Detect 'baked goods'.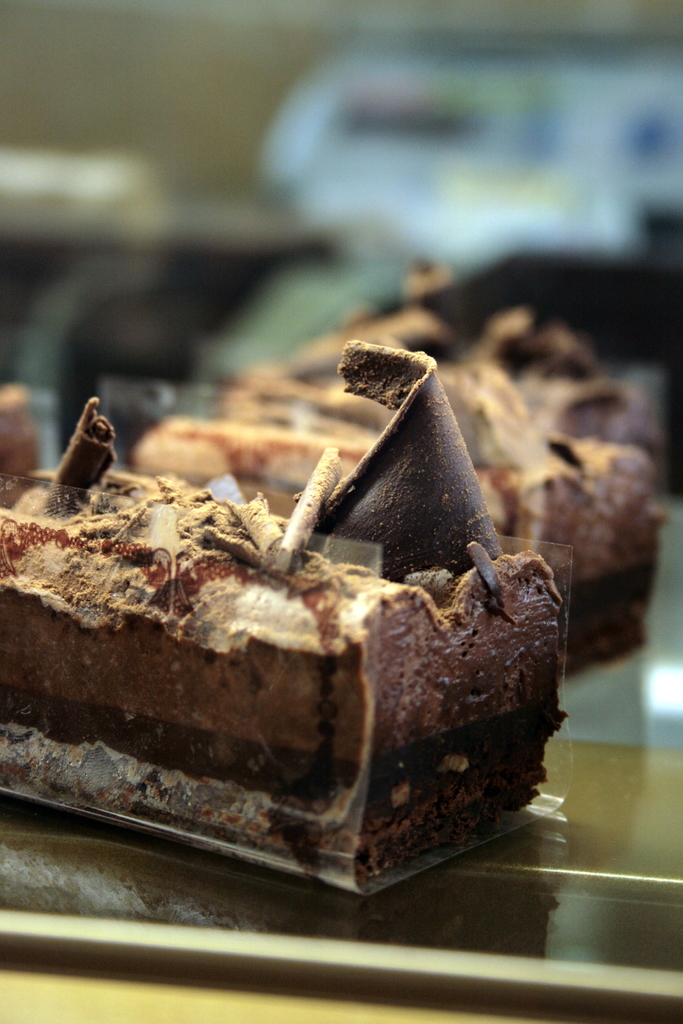
Detected at (0, 344, 561, 841).
